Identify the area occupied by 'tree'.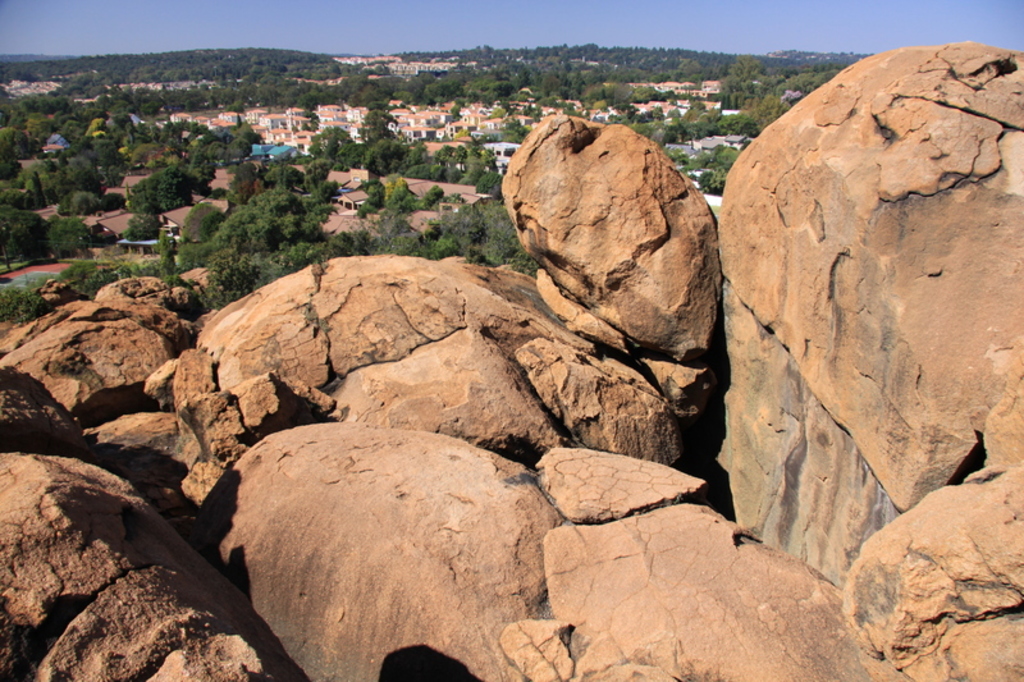
Area: bbox=[132, 145, 156, 166].
